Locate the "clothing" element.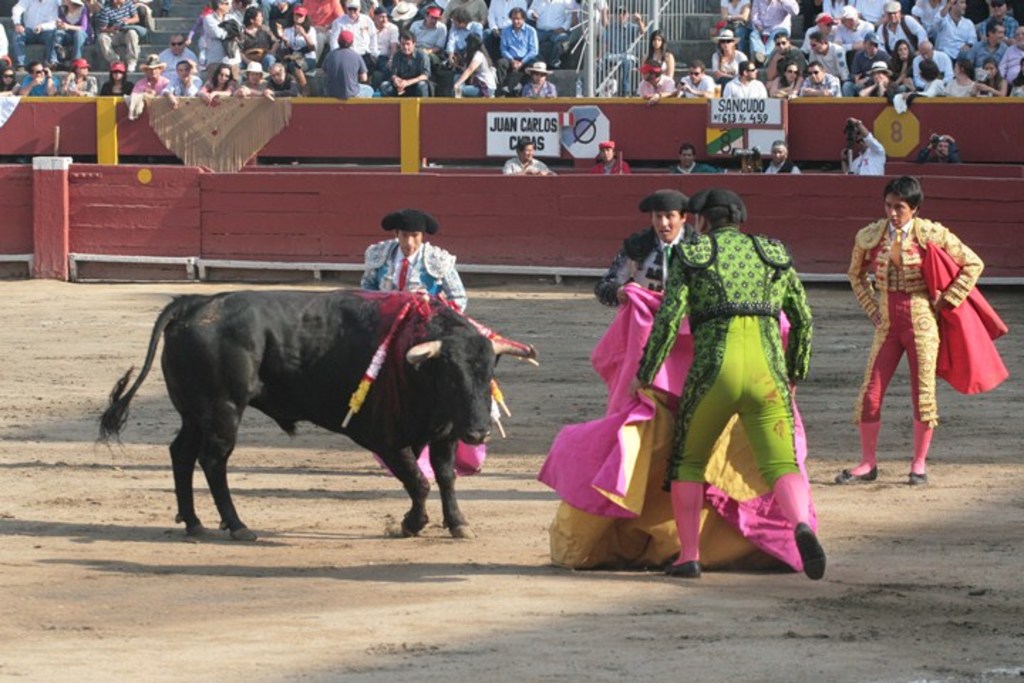
Element bbox: pyautogui.locateOnScreen(597, 231, 703, 309).
